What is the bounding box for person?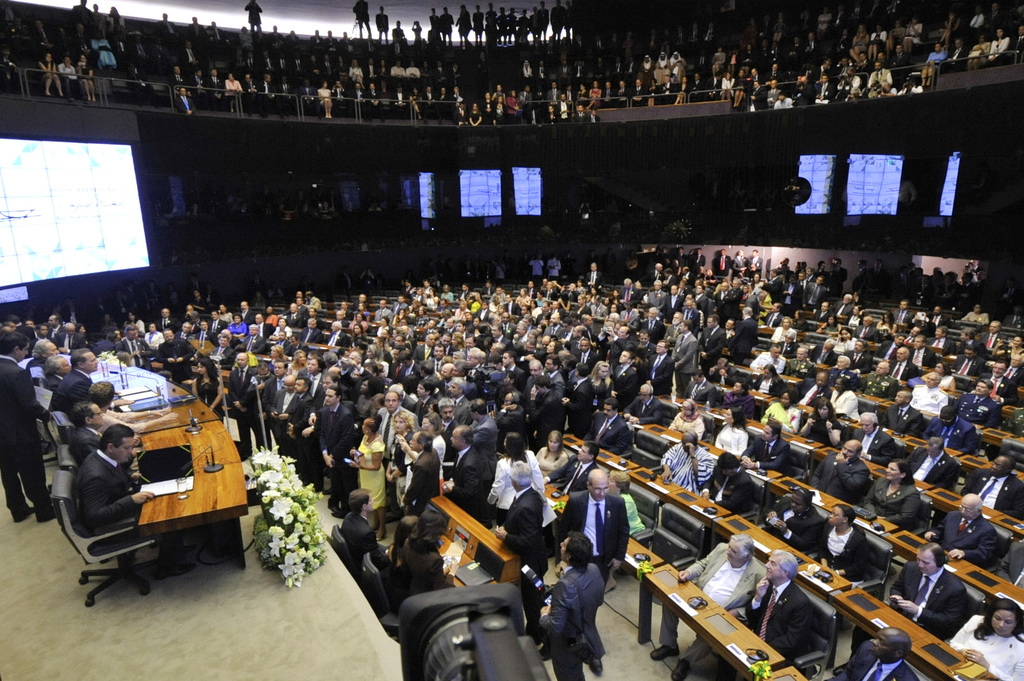
<region>543, 467, 633, 588</region>.
